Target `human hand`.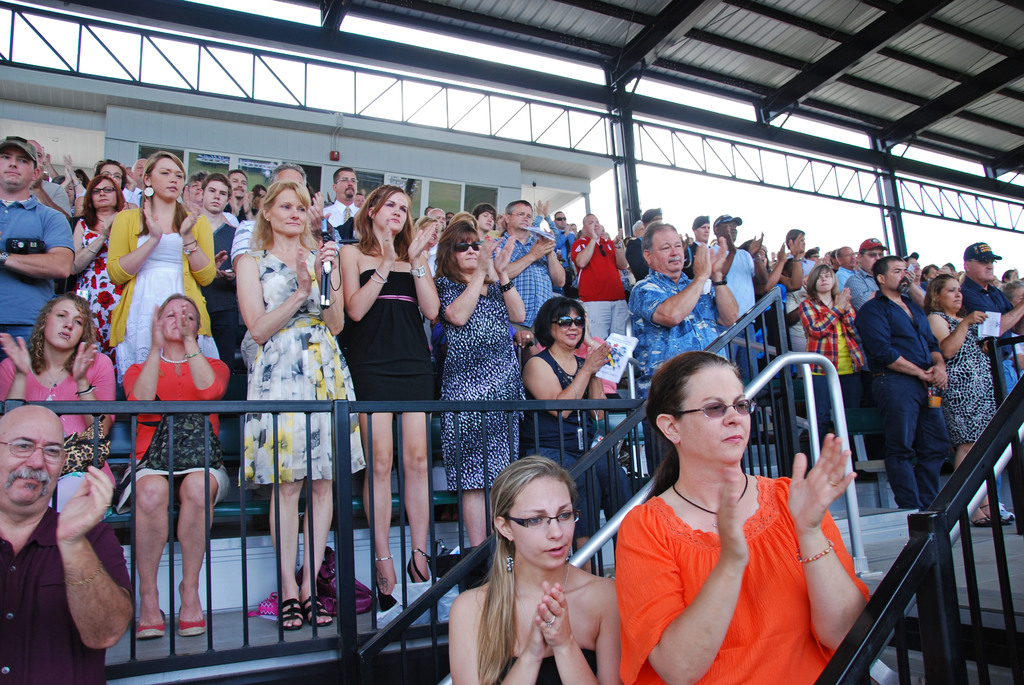
Target region: locate(295, 241, 312, 302).
